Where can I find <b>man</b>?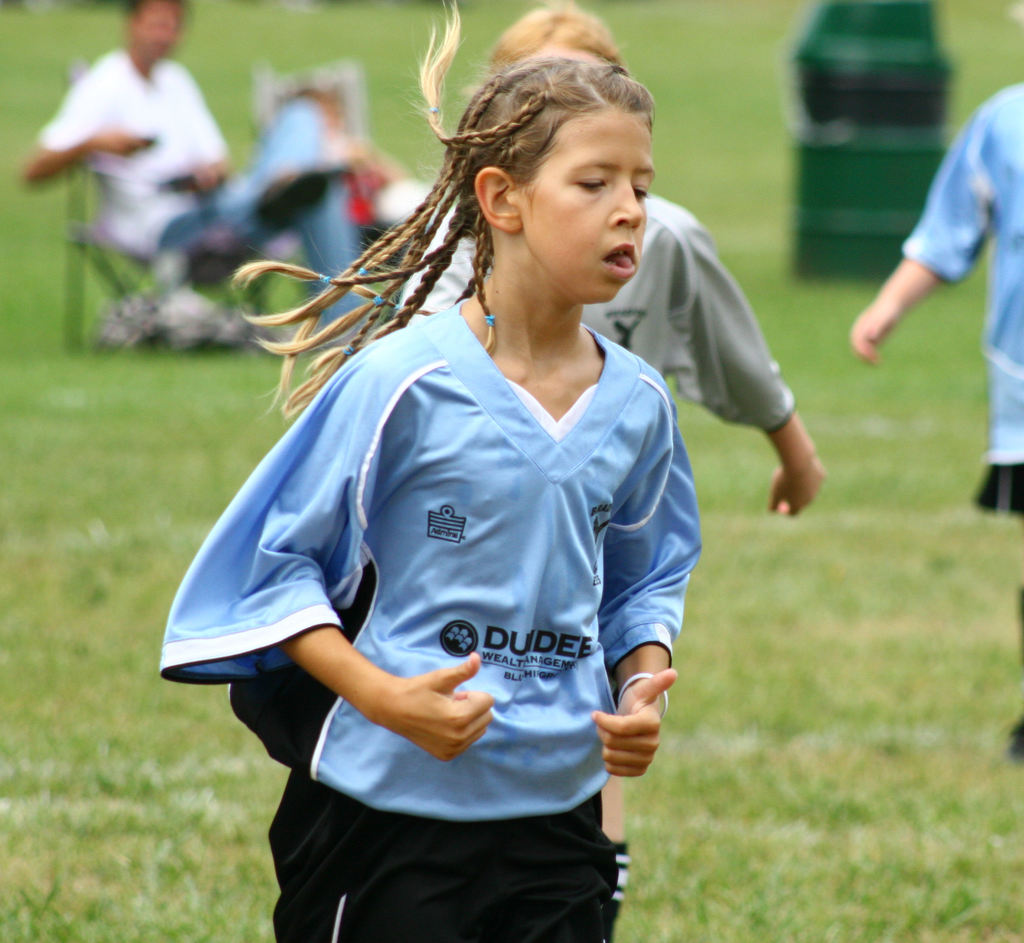
You can find it at <bbox>21, 10, 237, 271</bbox>.
